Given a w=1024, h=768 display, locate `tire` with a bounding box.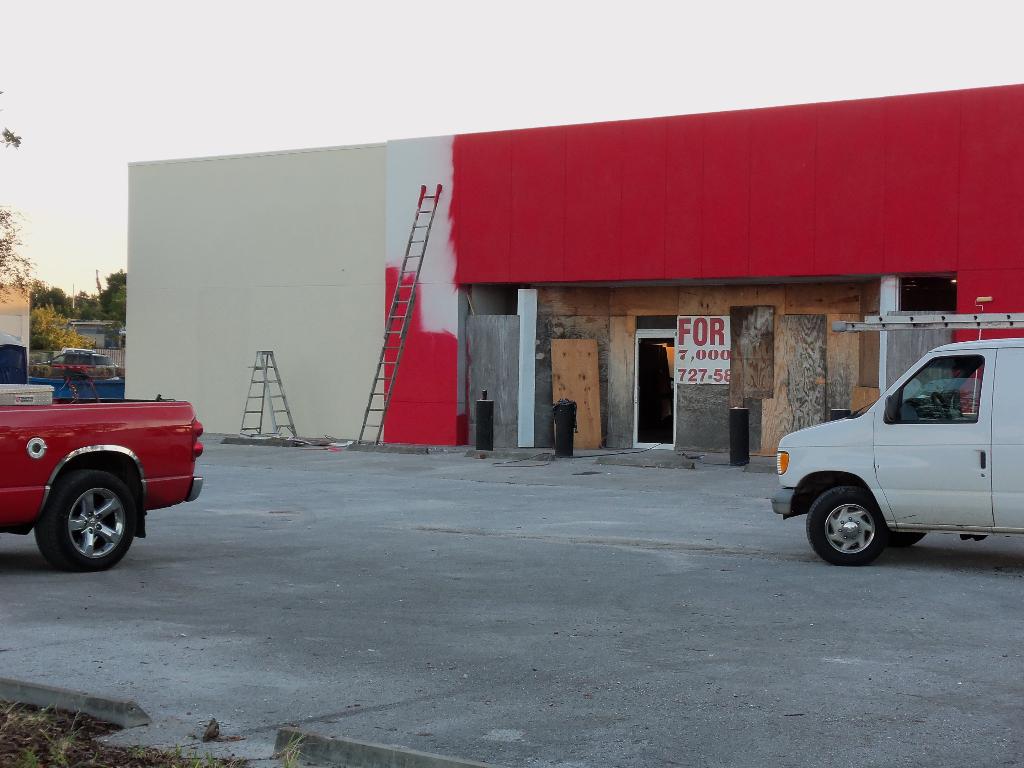
Located: 29:468:138:573.
